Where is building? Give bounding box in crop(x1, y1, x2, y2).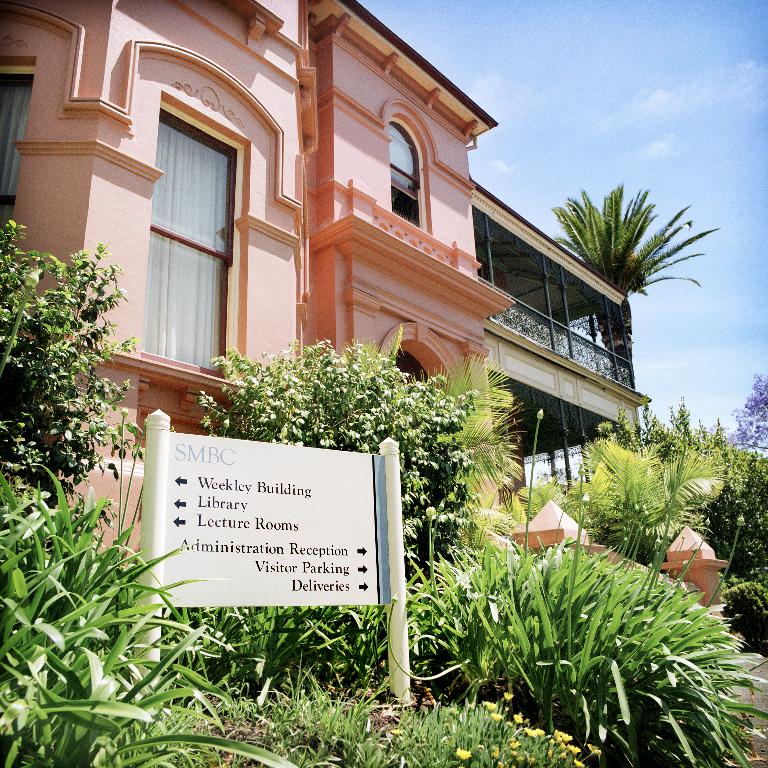
crop(0, 1, 727, 622).
